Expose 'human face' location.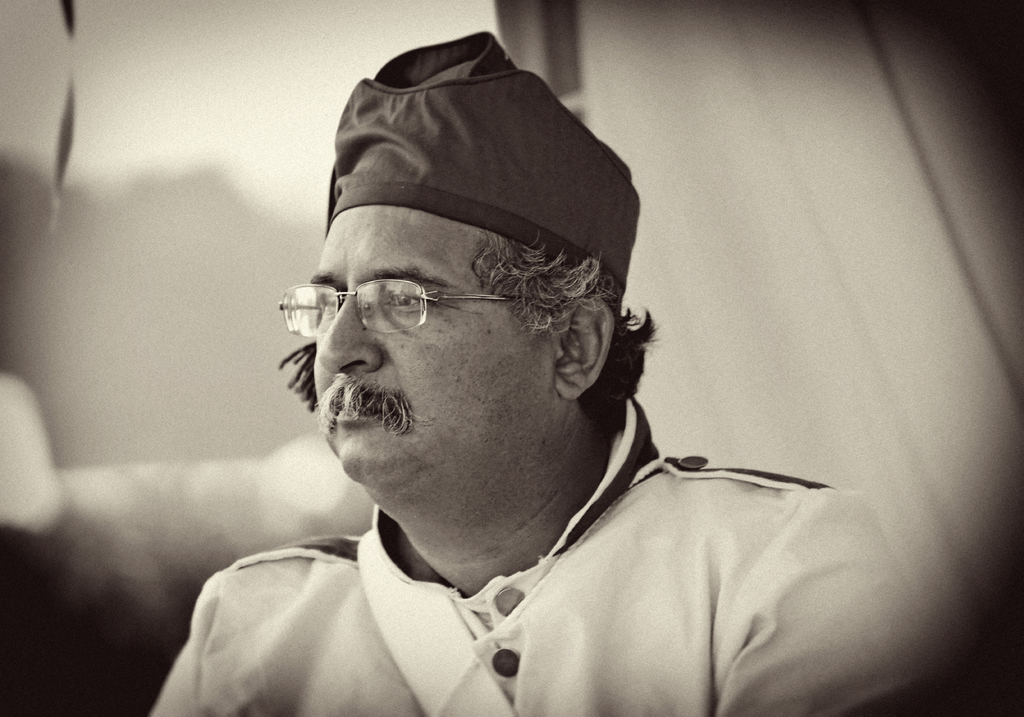
Exposed at x1=313, y1=207, x2=535, y2=484.
